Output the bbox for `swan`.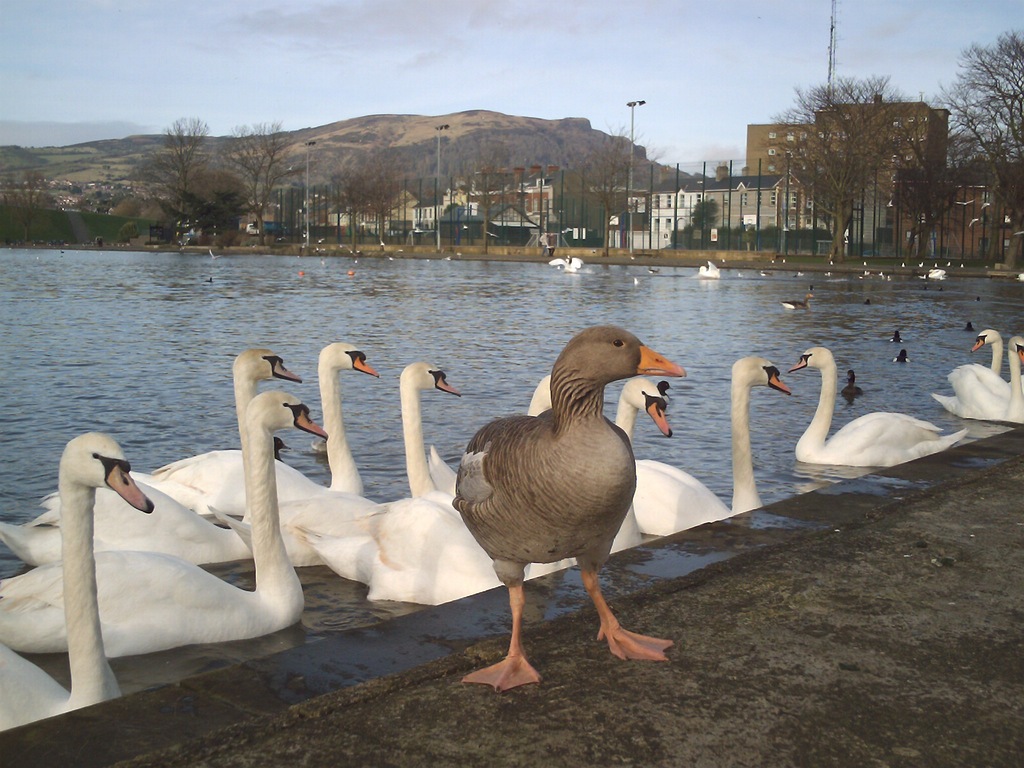
BBox(930, 332, 1023, 426).
